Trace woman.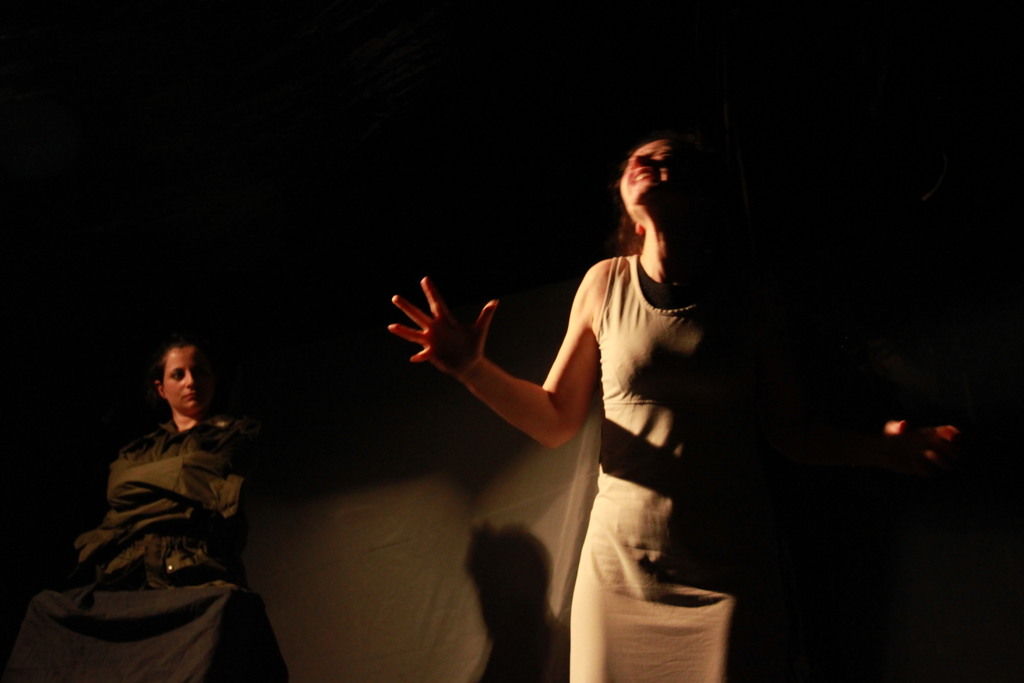
Traced to select_region(41, 313, 283, 679).
